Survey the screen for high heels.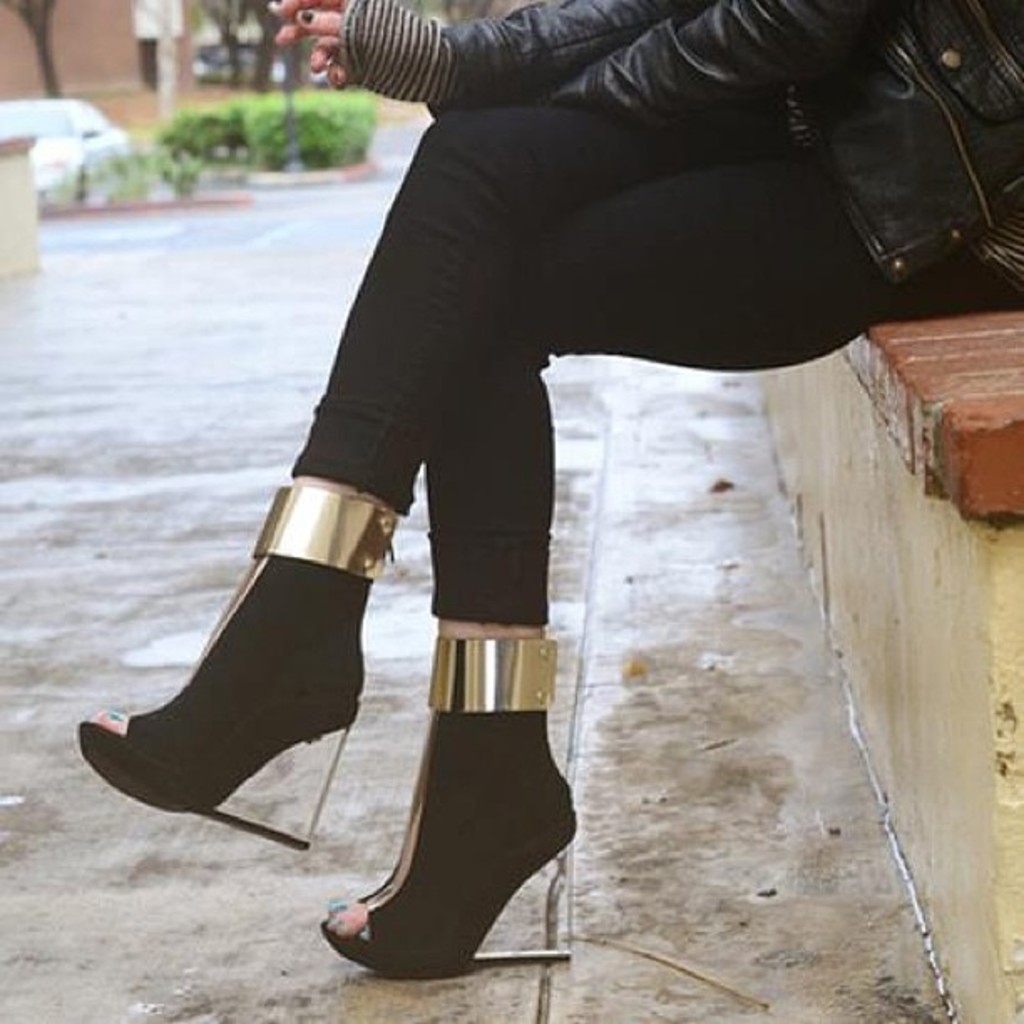
Survey found: BBox(323, 637, 576, 980).
